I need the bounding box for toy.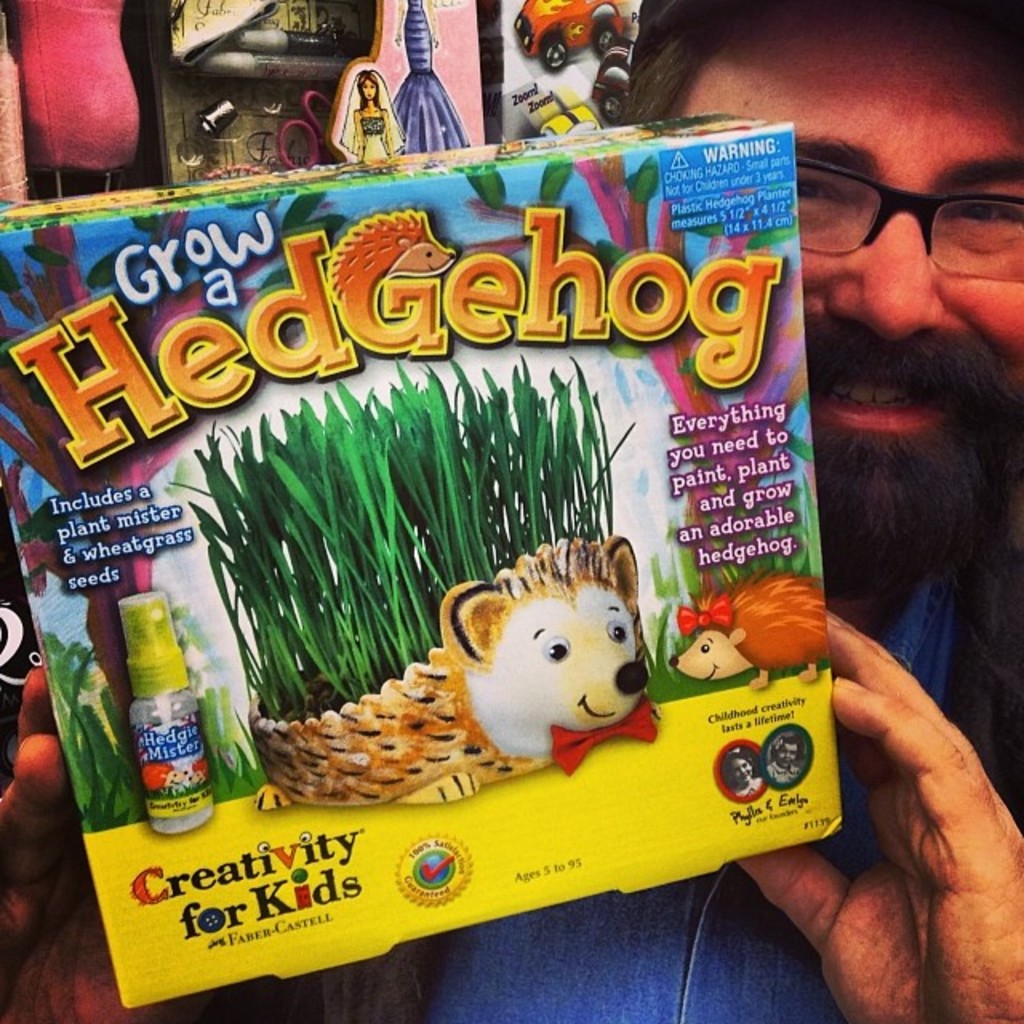
Here it is: {"x1": 592, "y1": 24, "x2": 634, "y2": 122}.
